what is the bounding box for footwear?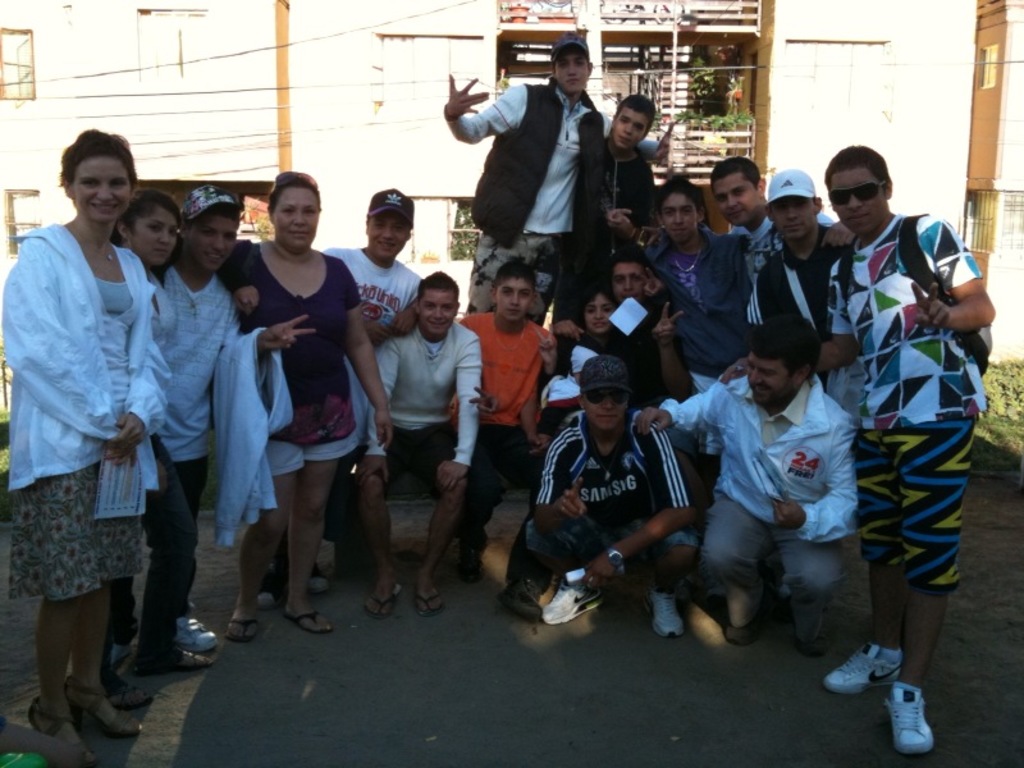
pyautogui.locateOnScreen(878, 685, 931, 750).
